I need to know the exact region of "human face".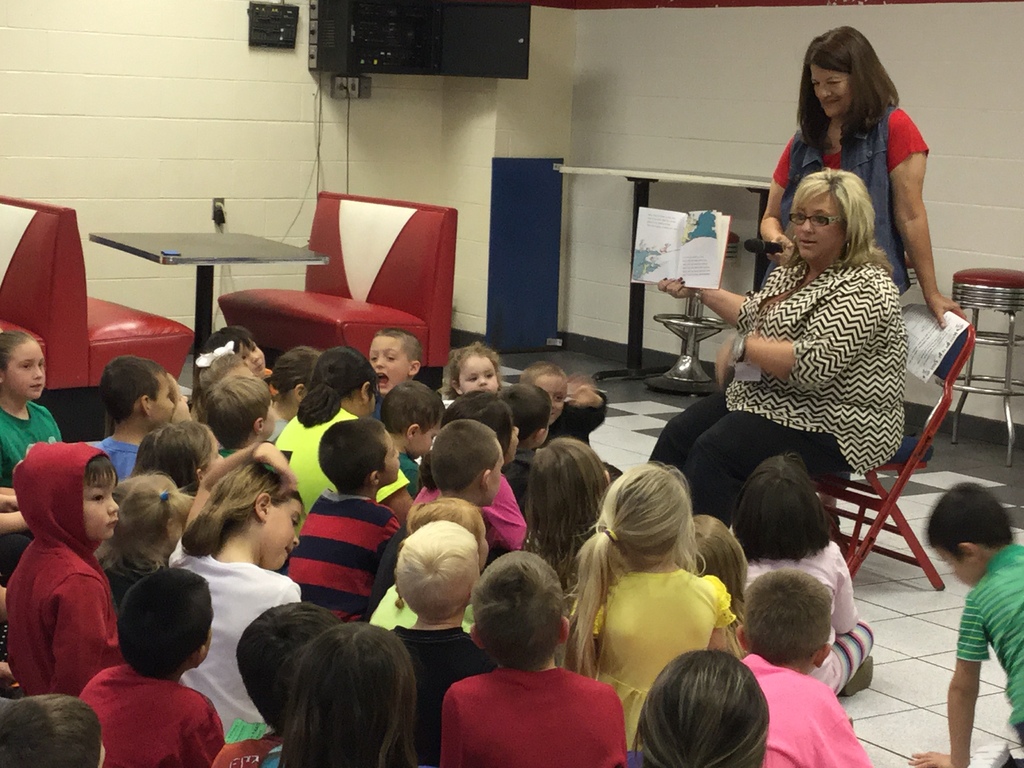
Region: [left=369, top=338, right=410, bottom=395].
